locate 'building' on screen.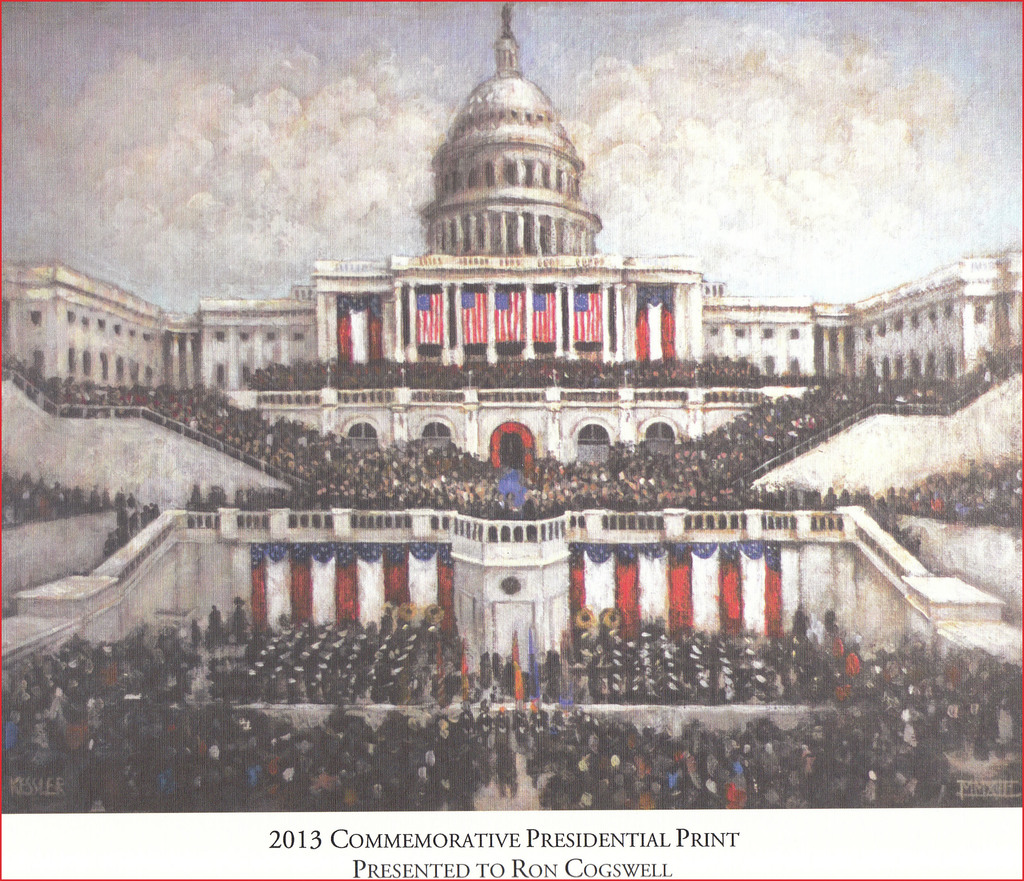
On screen at <bbox>9, 8, 1016, 802</bbox>.
